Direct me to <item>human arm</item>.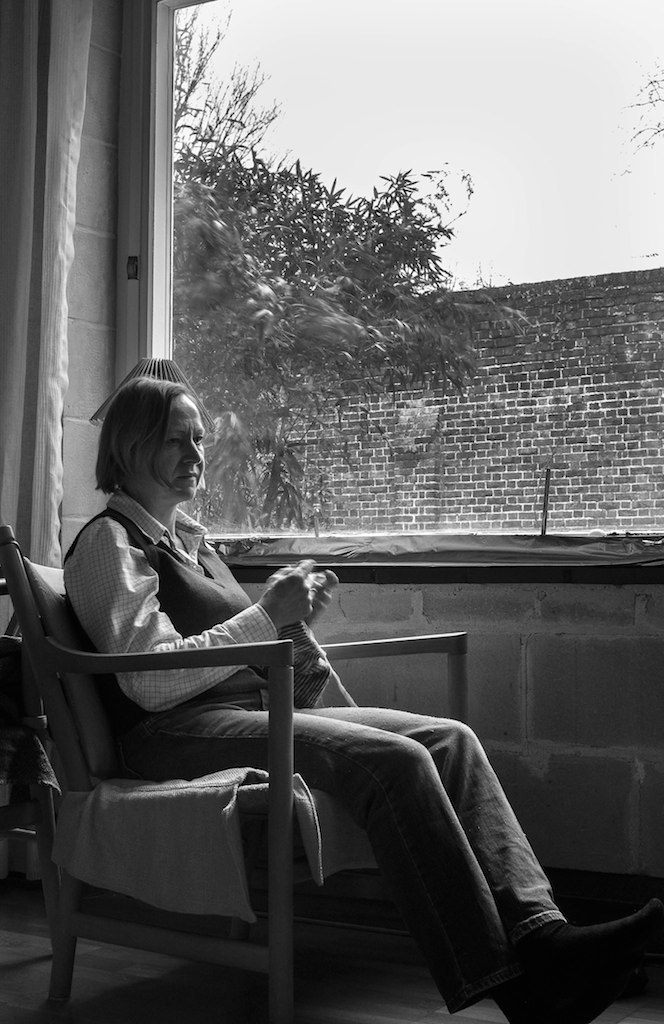
Direction: bbox(249, 549, 346, 650).
